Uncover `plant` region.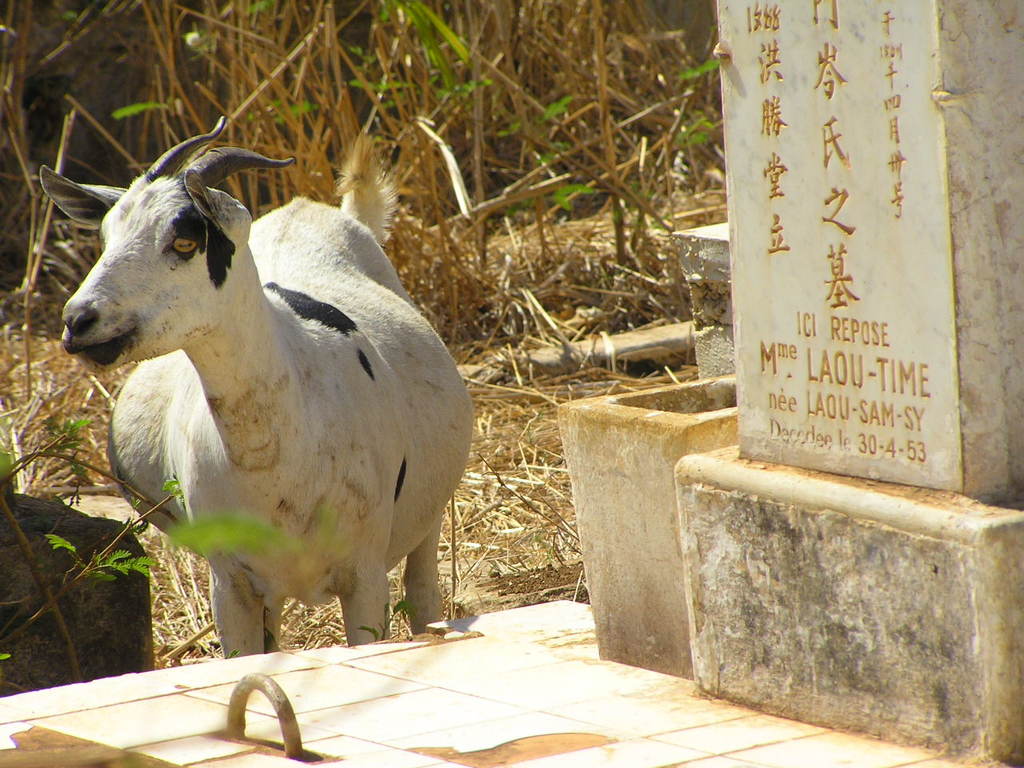
Uncovered: pyautogui.locateOnScreen(114, 91, 198, 122).
